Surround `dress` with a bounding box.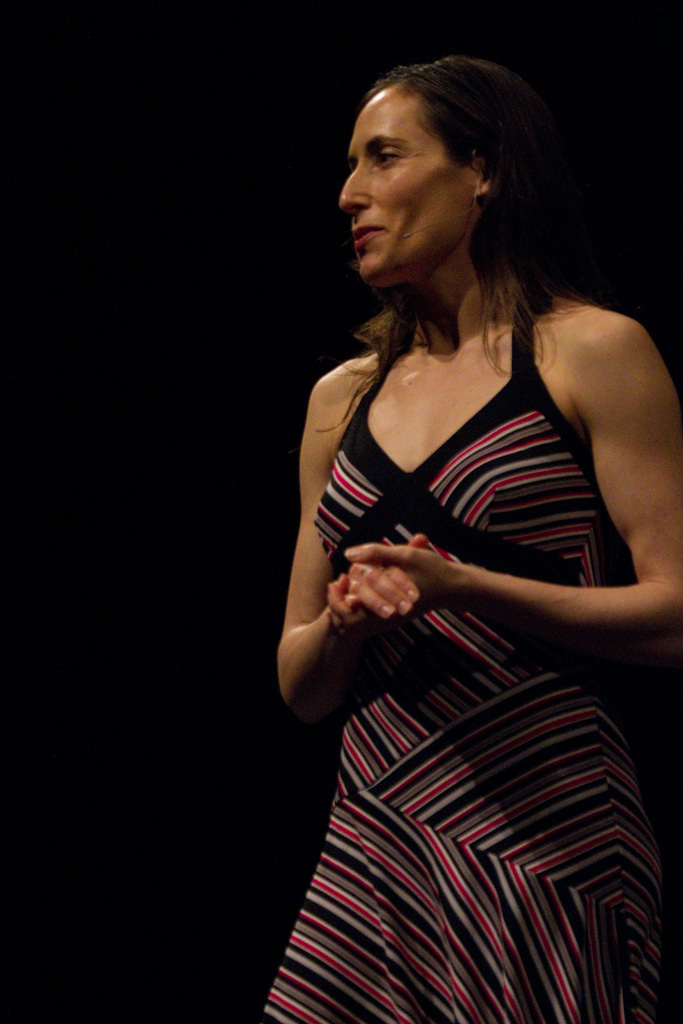
region(243, 281, 664, 1023).
